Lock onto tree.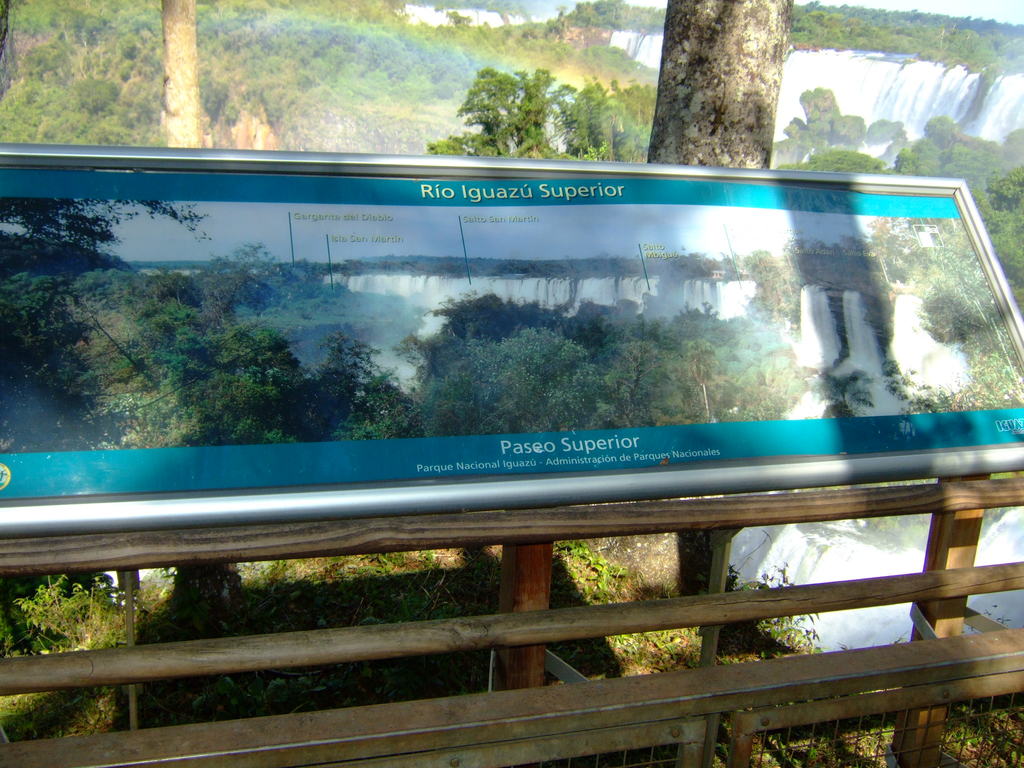
Locked: pyautogui.locateOnScreen(221, 245, 372, 442).
